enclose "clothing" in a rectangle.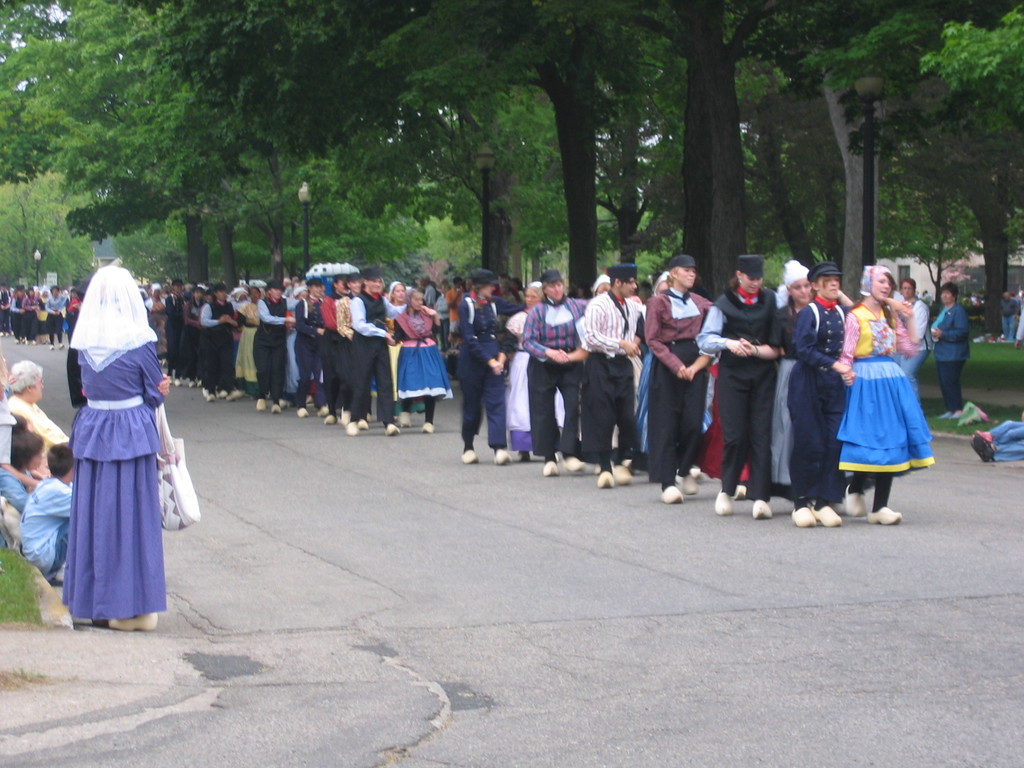
x1=785 y1=291 x2=856 y2=506.
